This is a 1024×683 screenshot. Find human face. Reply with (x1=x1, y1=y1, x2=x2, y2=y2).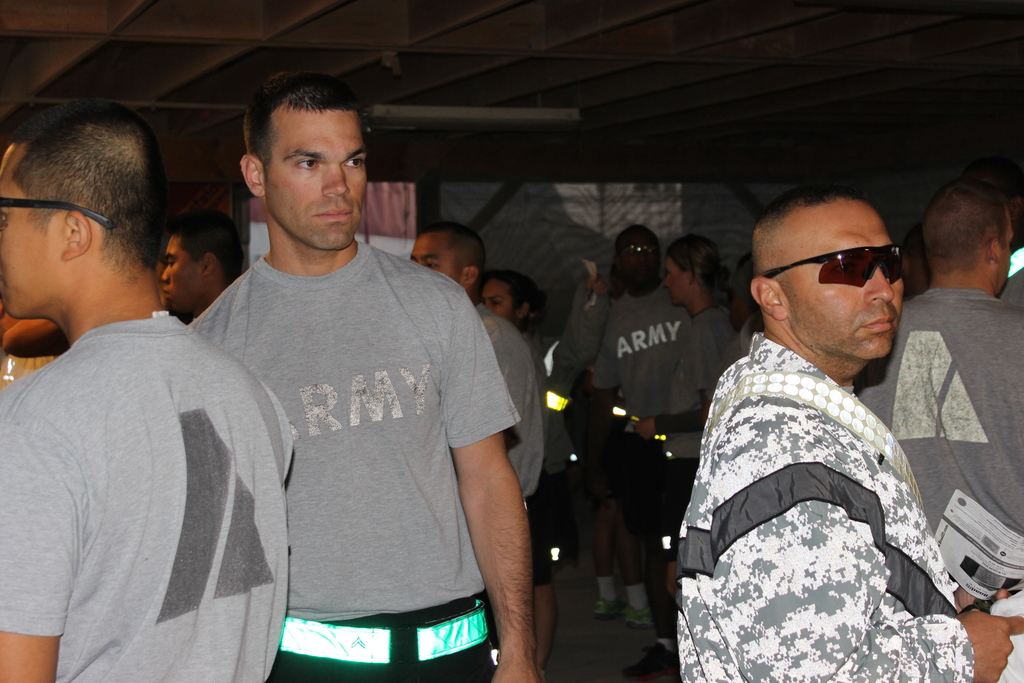
(x1=0, y1=136, x2=65, y2=317).
